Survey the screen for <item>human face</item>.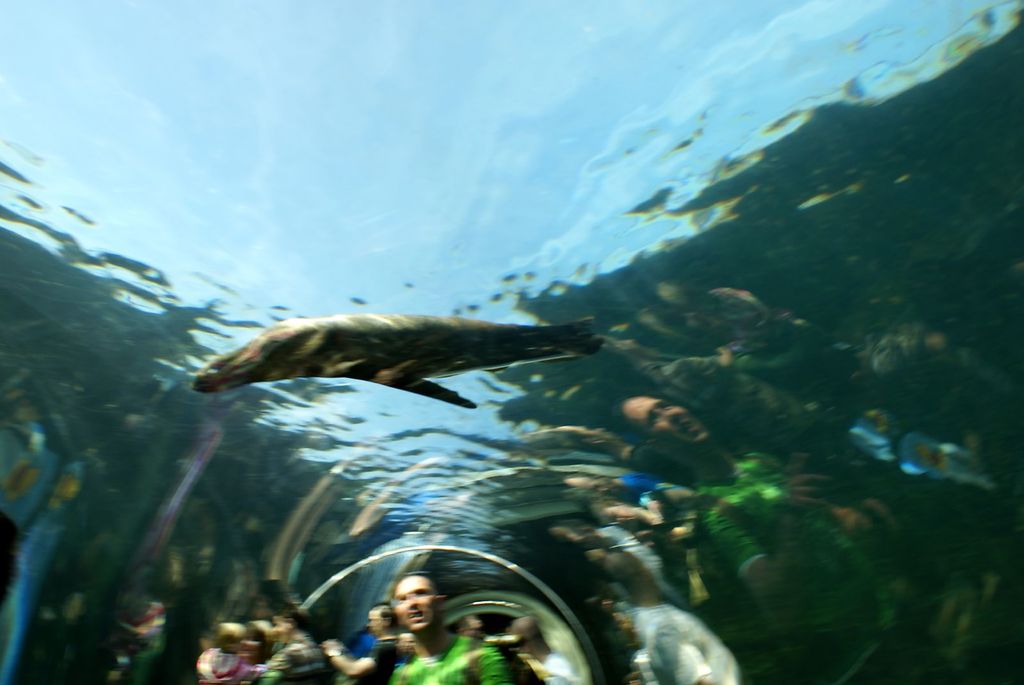
Survey found: 394:579:435:631.
